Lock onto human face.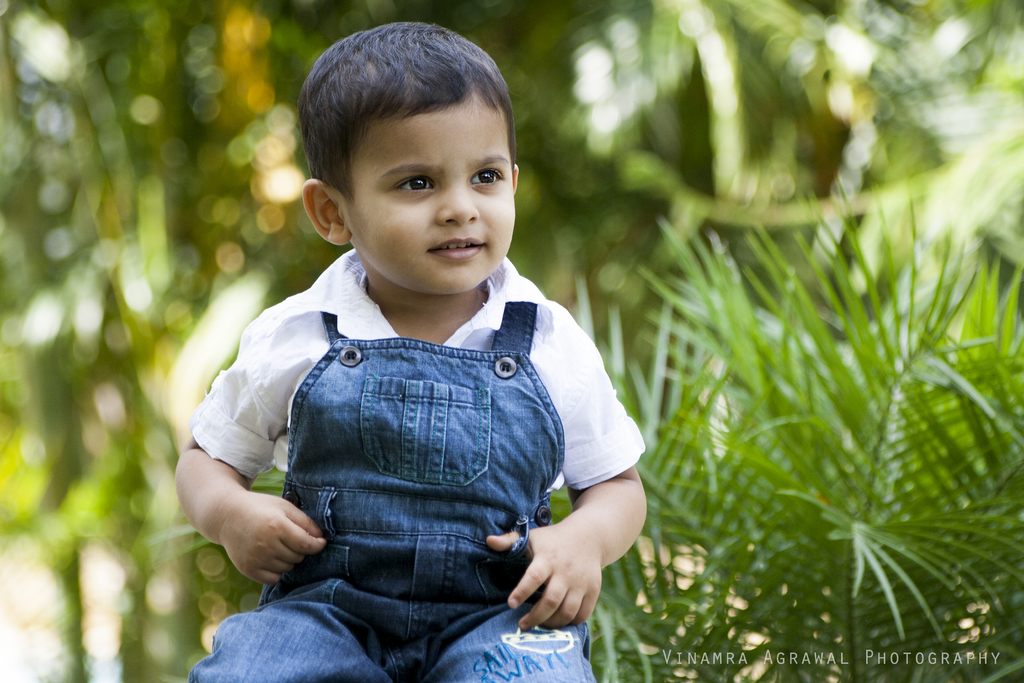
Locked: bbox=[346, 98, 513, 288].
